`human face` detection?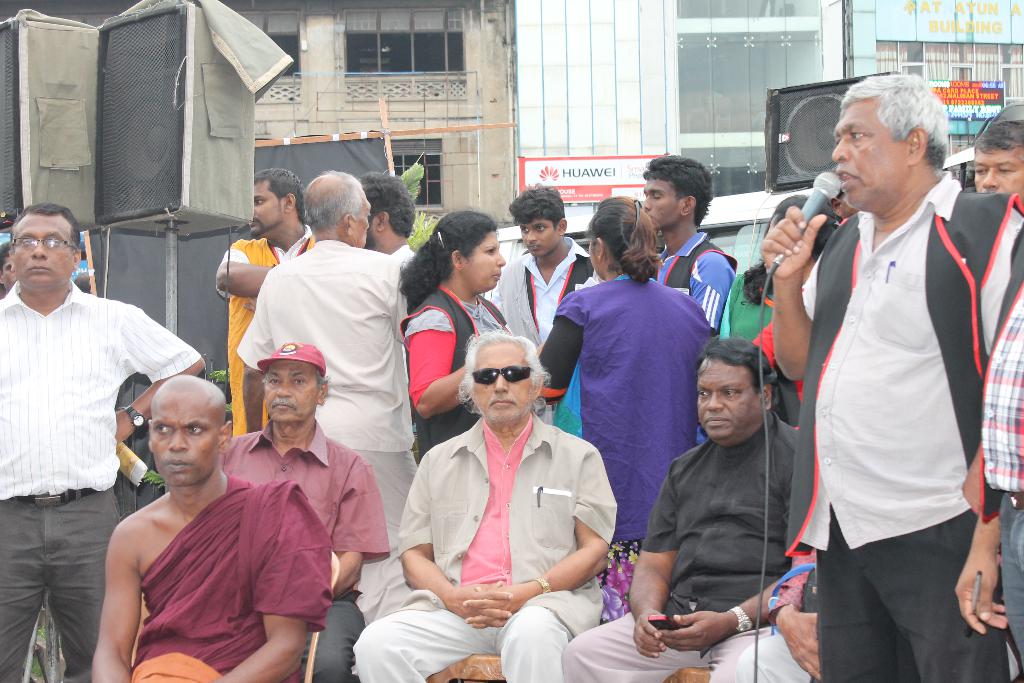
crop(833, 92, 915, 214)
